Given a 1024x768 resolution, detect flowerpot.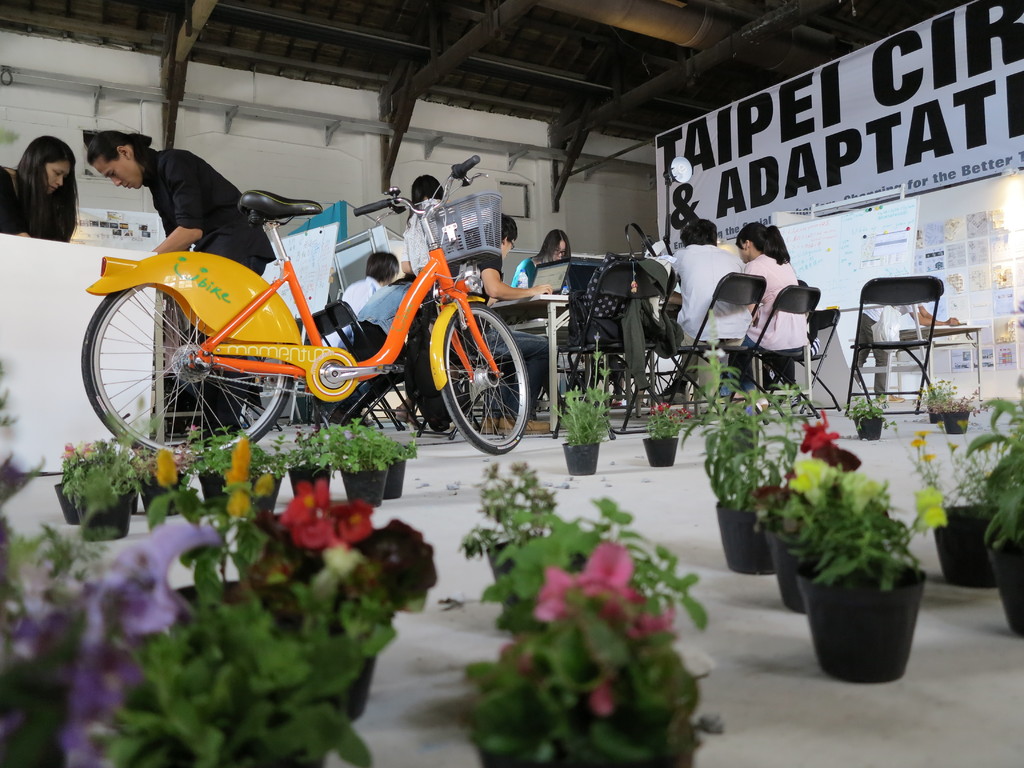
box=[197, 467, 228, 500].
